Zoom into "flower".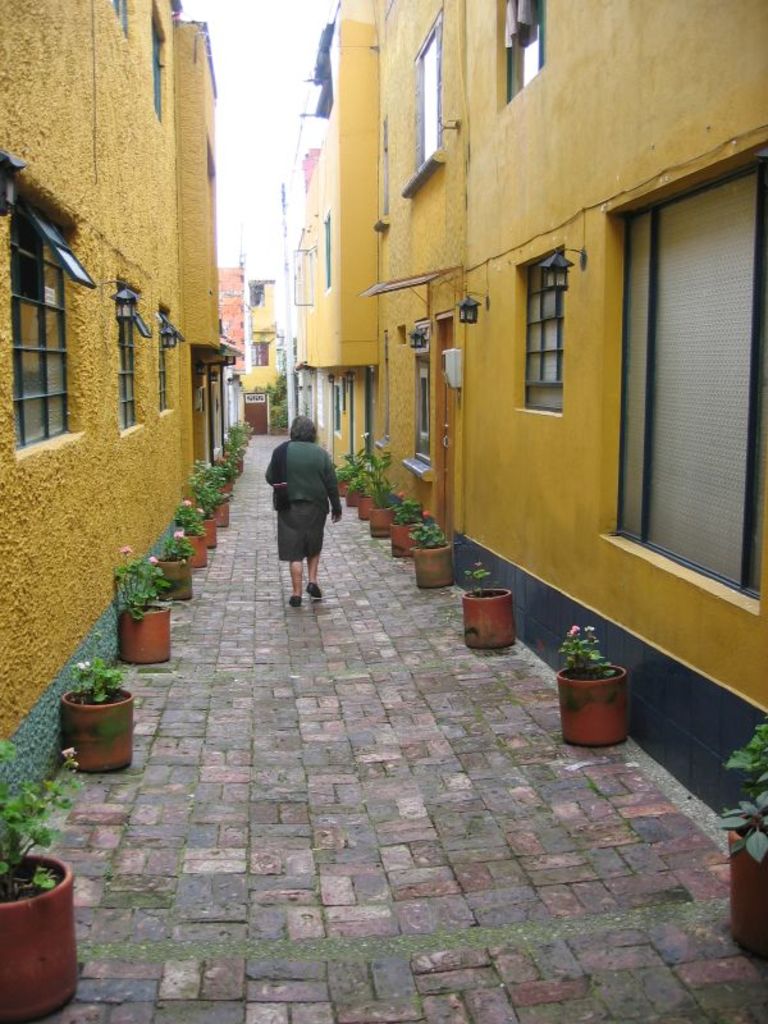
Zoom target: <box>402,490,404,500</box>.
